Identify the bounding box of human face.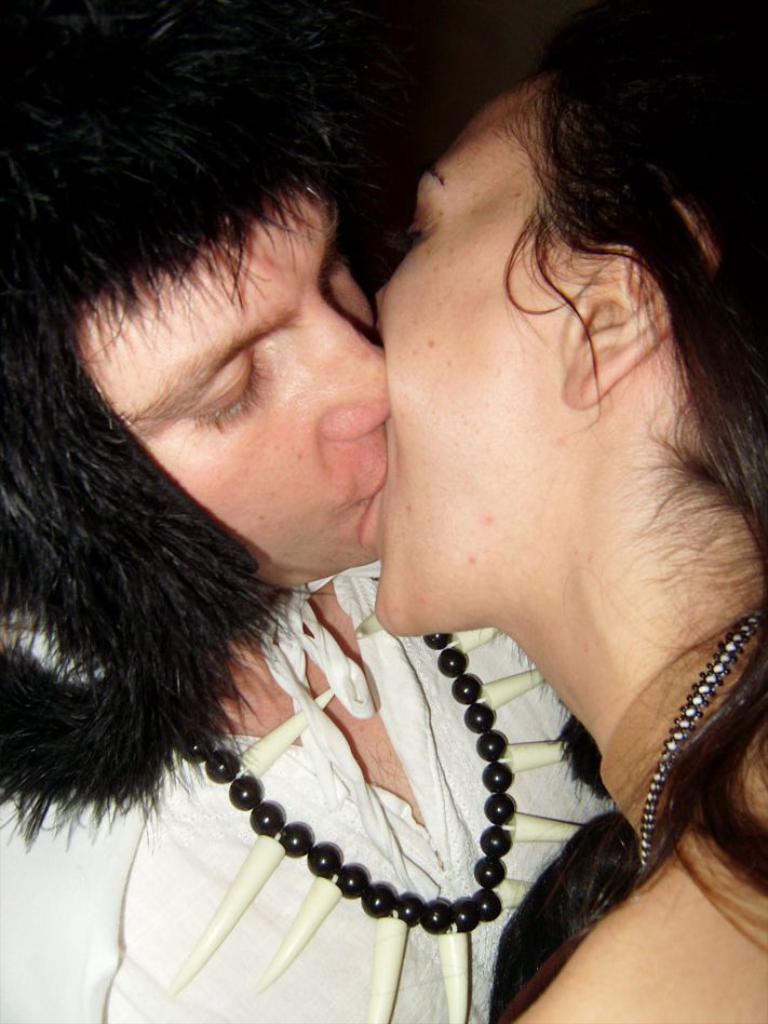
[left=369, top=89, right=629, bottom=633].
